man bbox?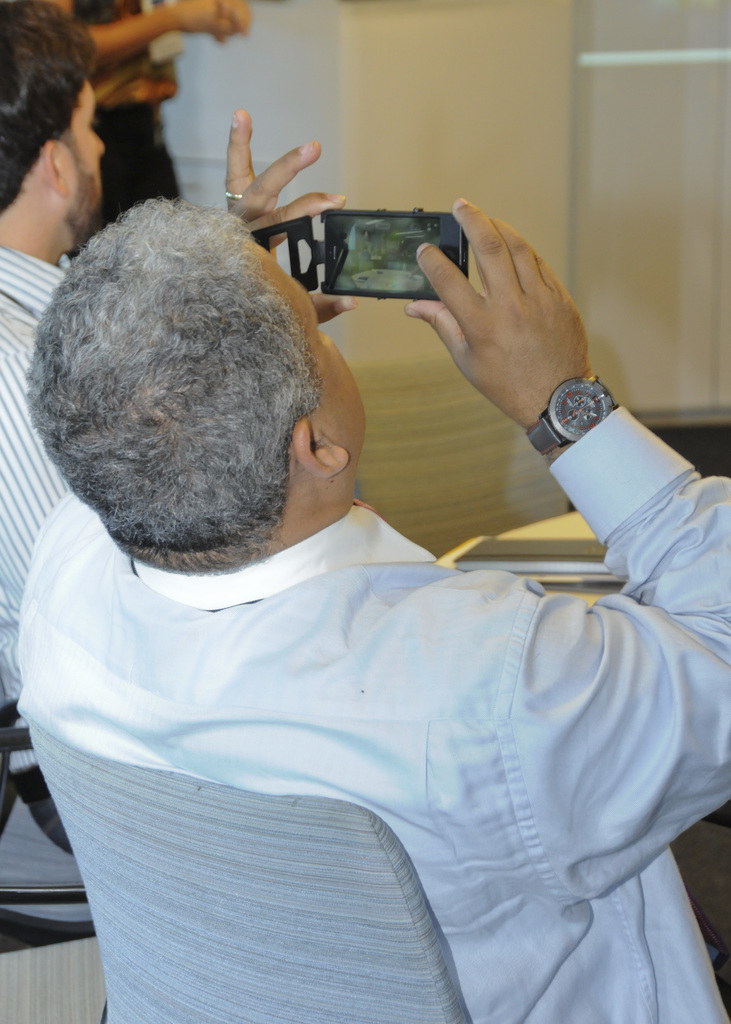
<box>32,0,258,232</box>
